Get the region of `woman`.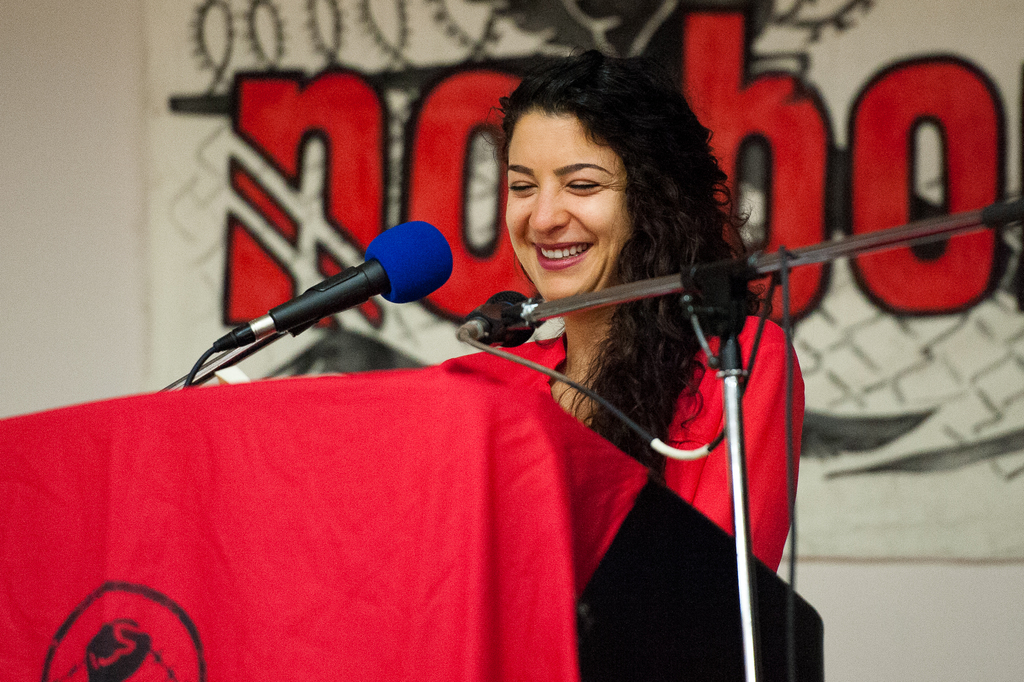
(left=473, top=36, right=803, bottom=572).
